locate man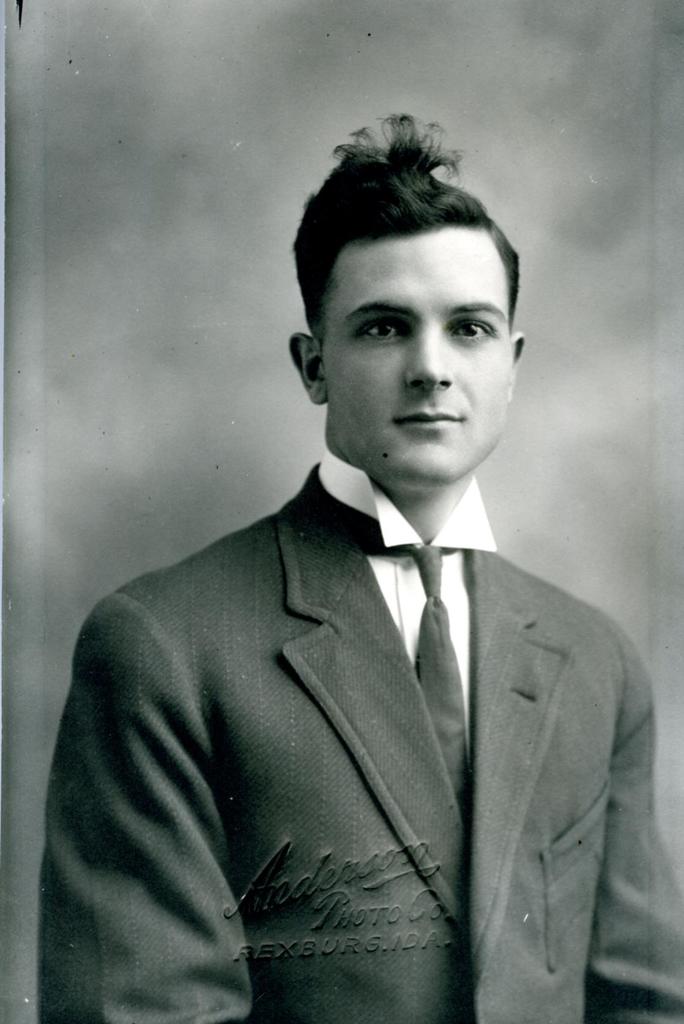
47/162/664/1001
